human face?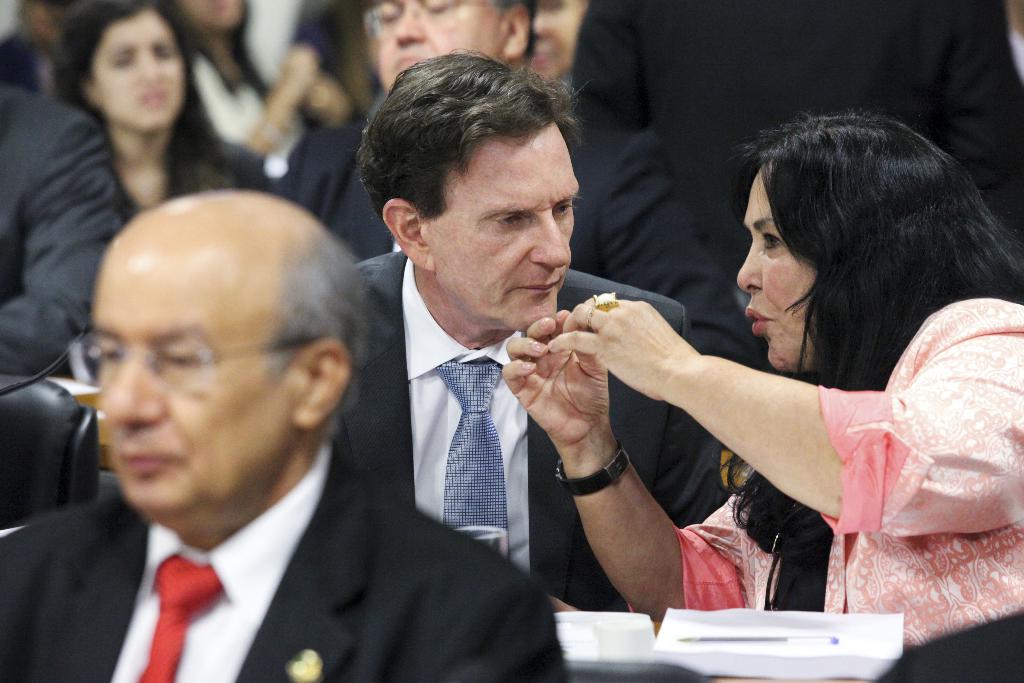
bbox=(94, 244, 295, 518)
